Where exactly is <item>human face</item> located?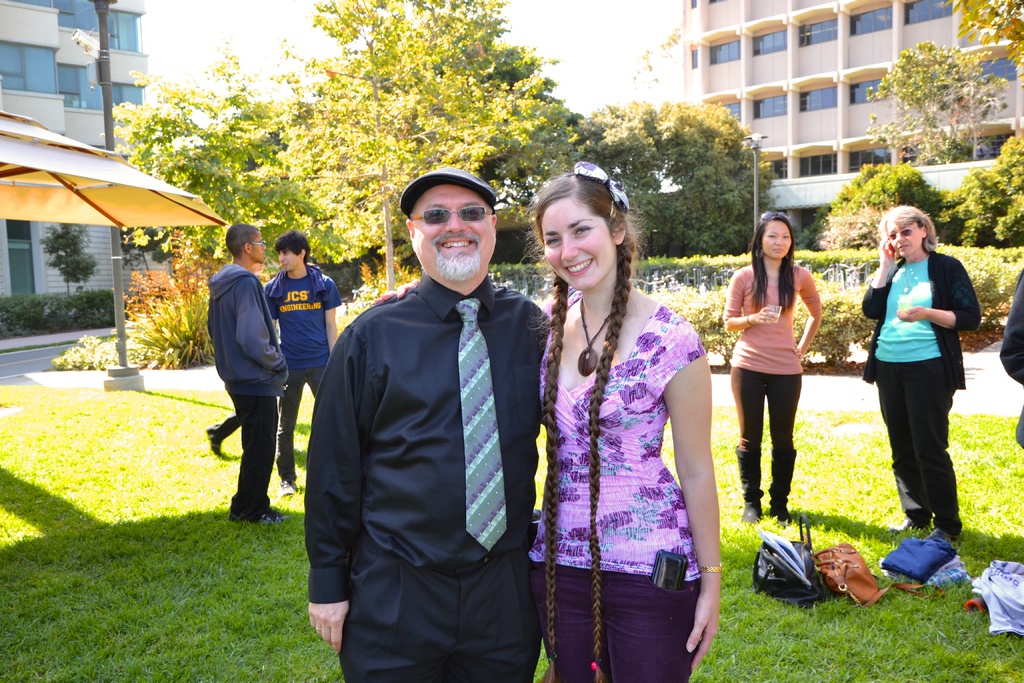
Its bounding box is 547:190:616:290.
